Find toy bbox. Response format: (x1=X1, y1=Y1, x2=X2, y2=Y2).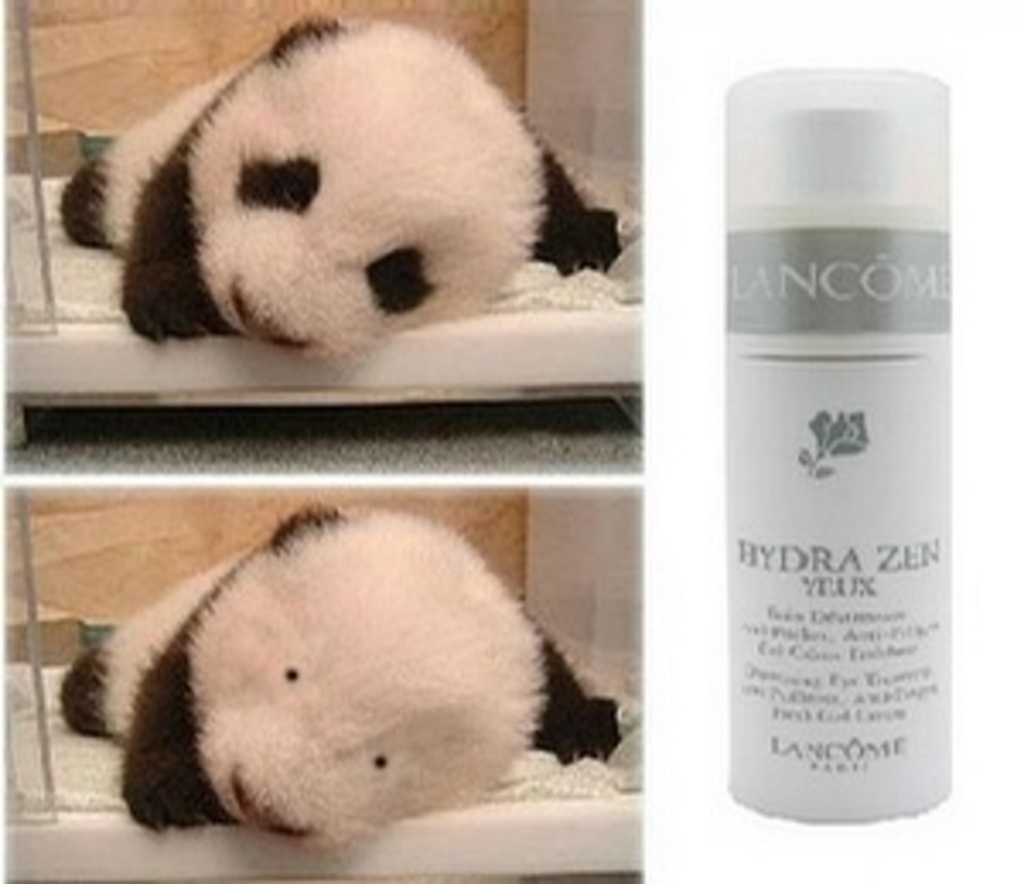
(x1=68, y1=515, x2=642, y2=853).
